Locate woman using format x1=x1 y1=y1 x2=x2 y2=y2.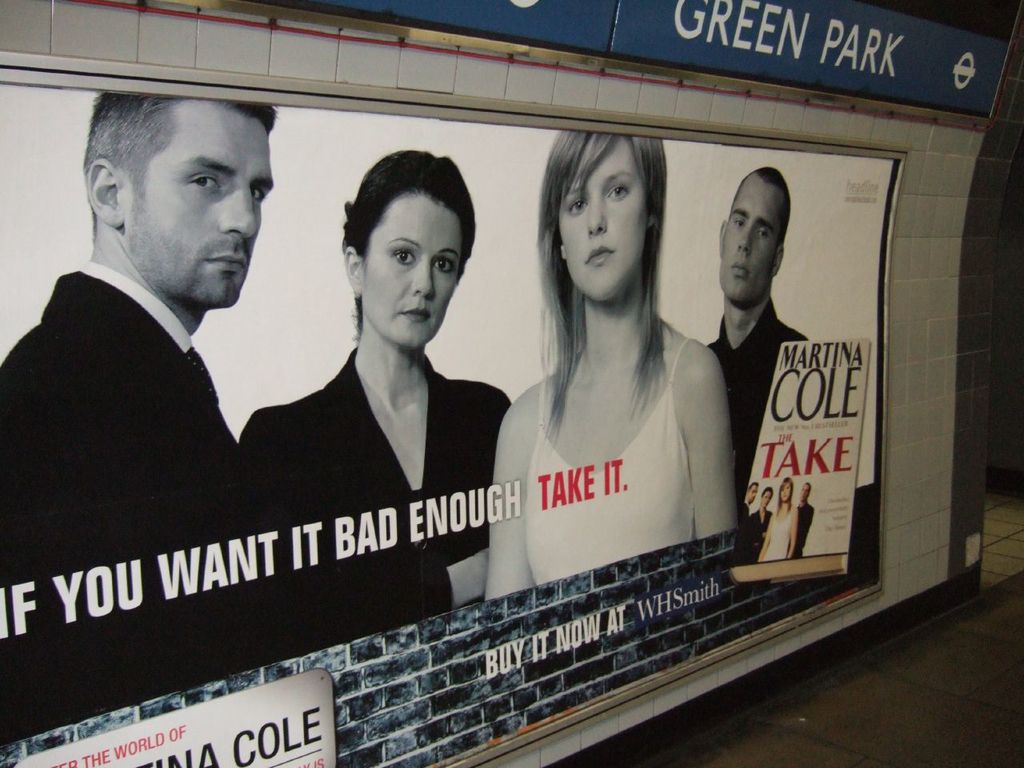
x1=758 y1=477 x2=803 y2=565.
